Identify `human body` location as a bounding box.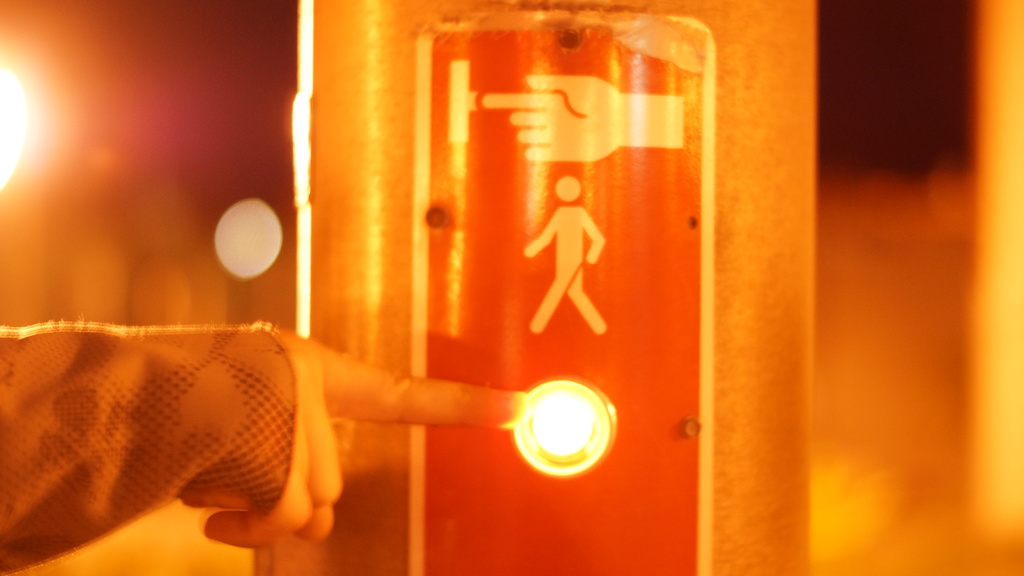
0:324:529:575.
